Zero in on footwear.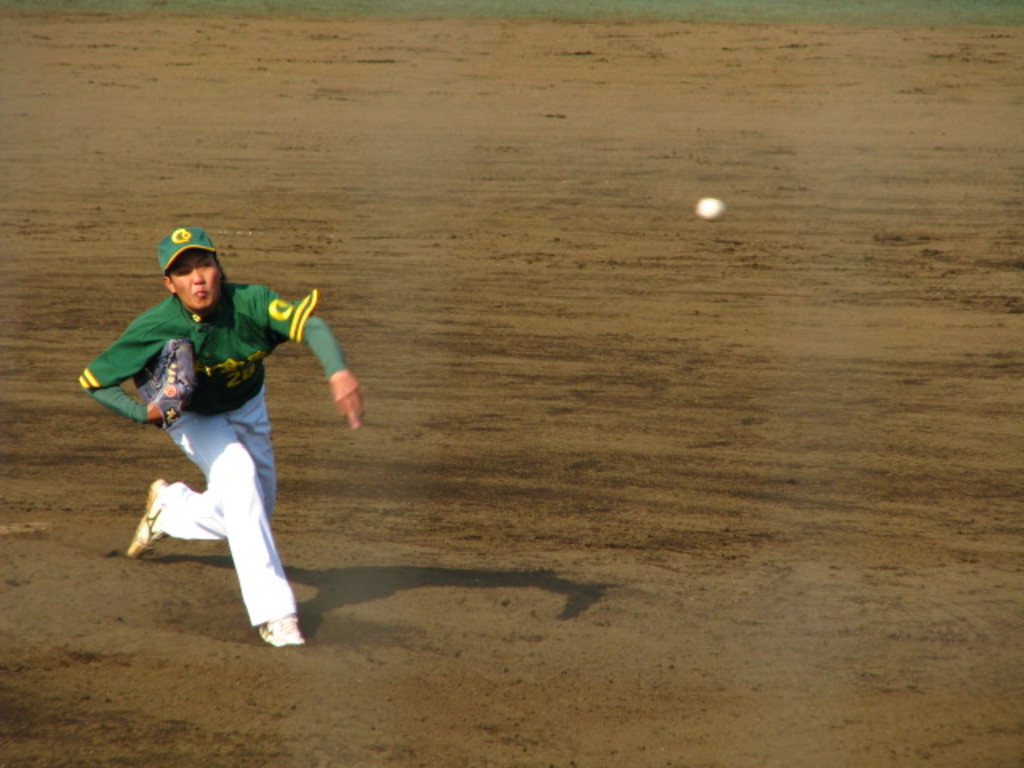
Zeroed in: l=118, t=478, r=166, b=555.
